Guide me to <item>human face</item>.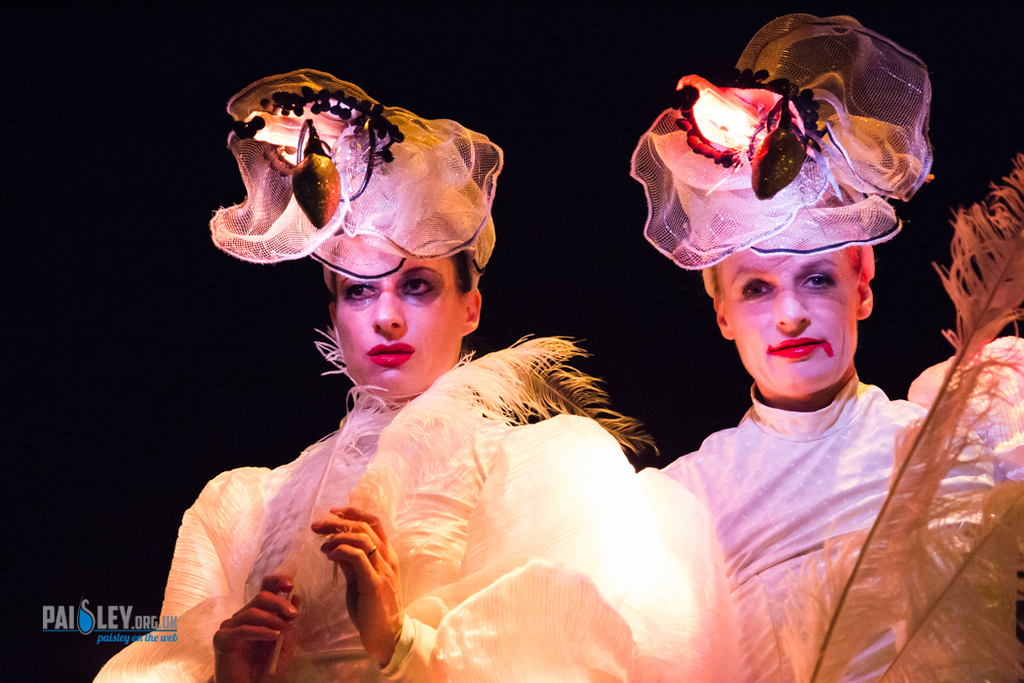
Guidance: bbox(720, 245, 854, 394).
